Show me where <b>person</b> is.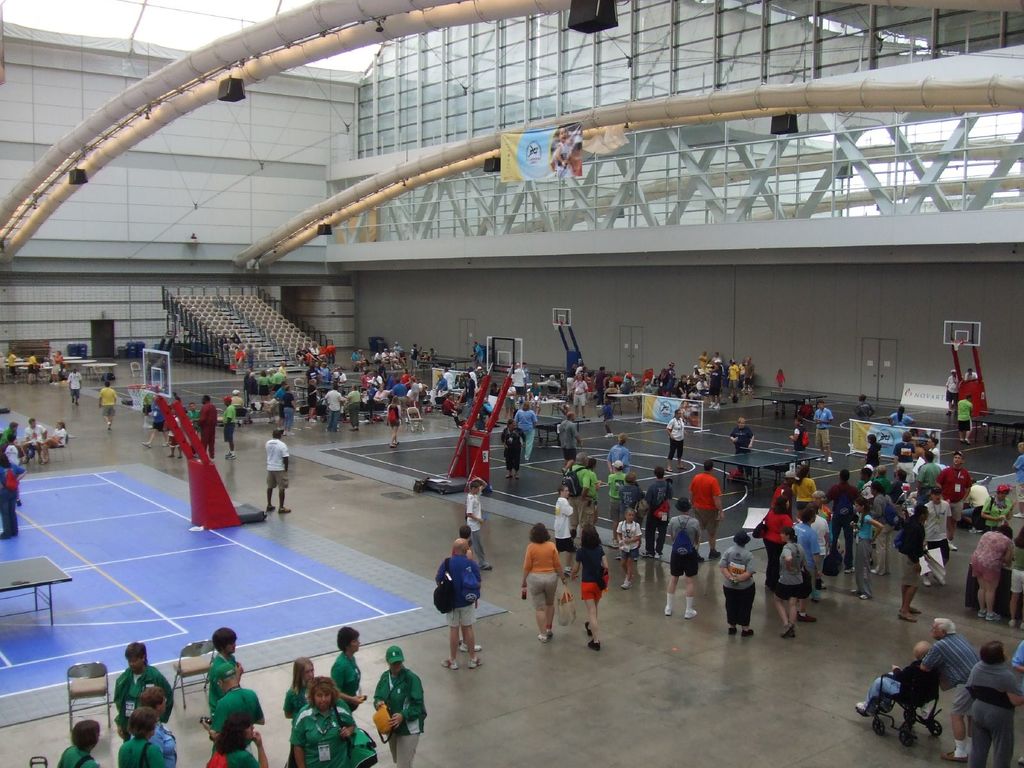
<b>person</b> is at locate(269, 422, 292, 509).
